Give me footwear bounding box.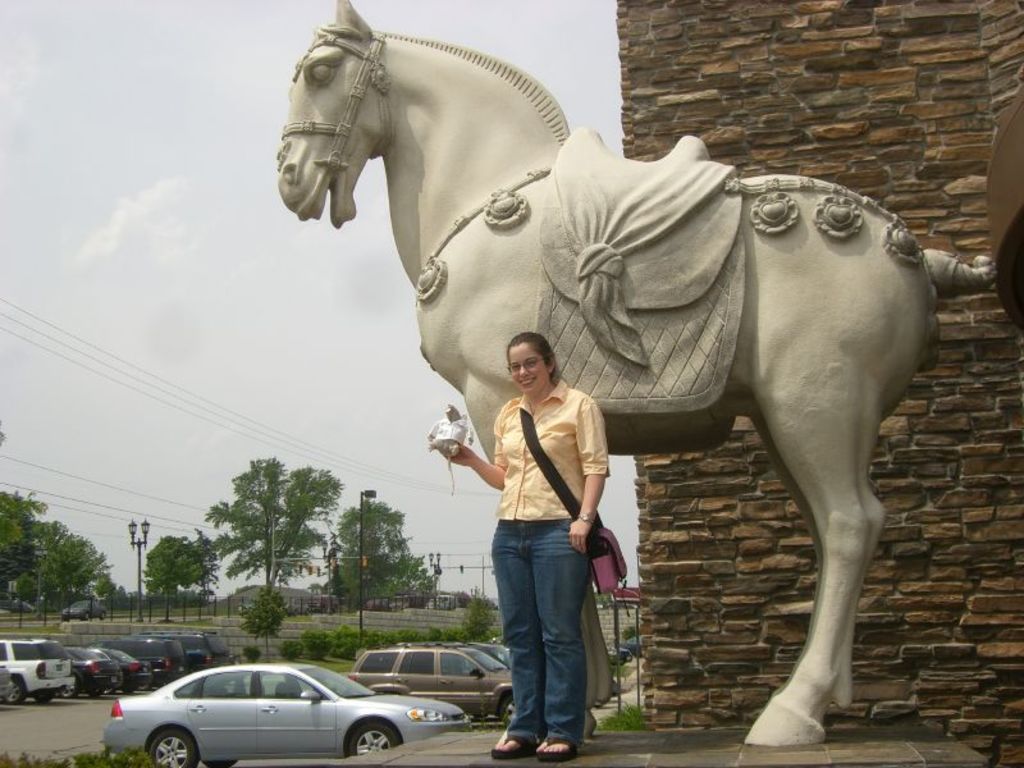
box(532, 736, 581, 765).
